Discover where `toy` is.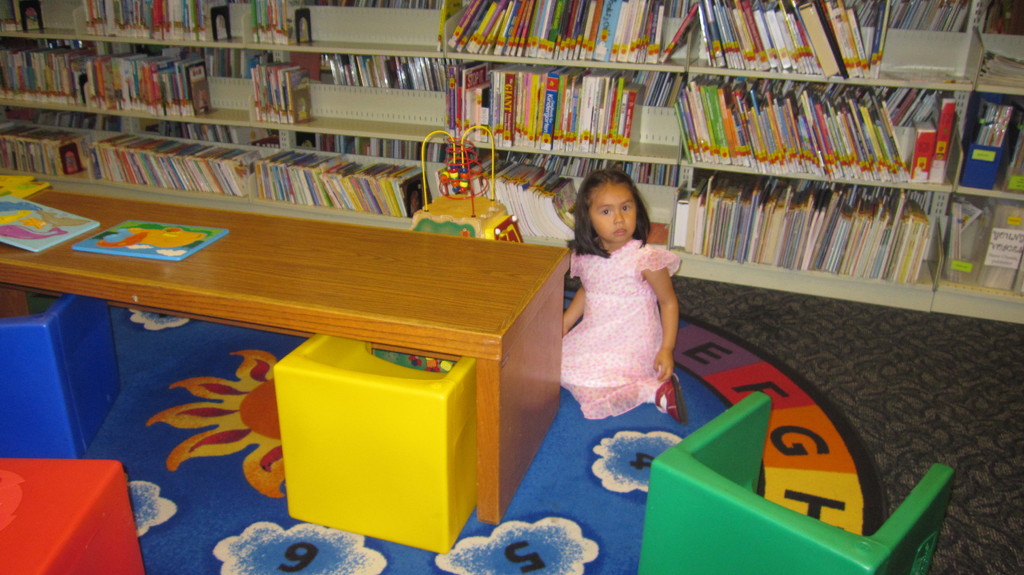
Discovered at left=373, top=122, right=525, bottom=372.
